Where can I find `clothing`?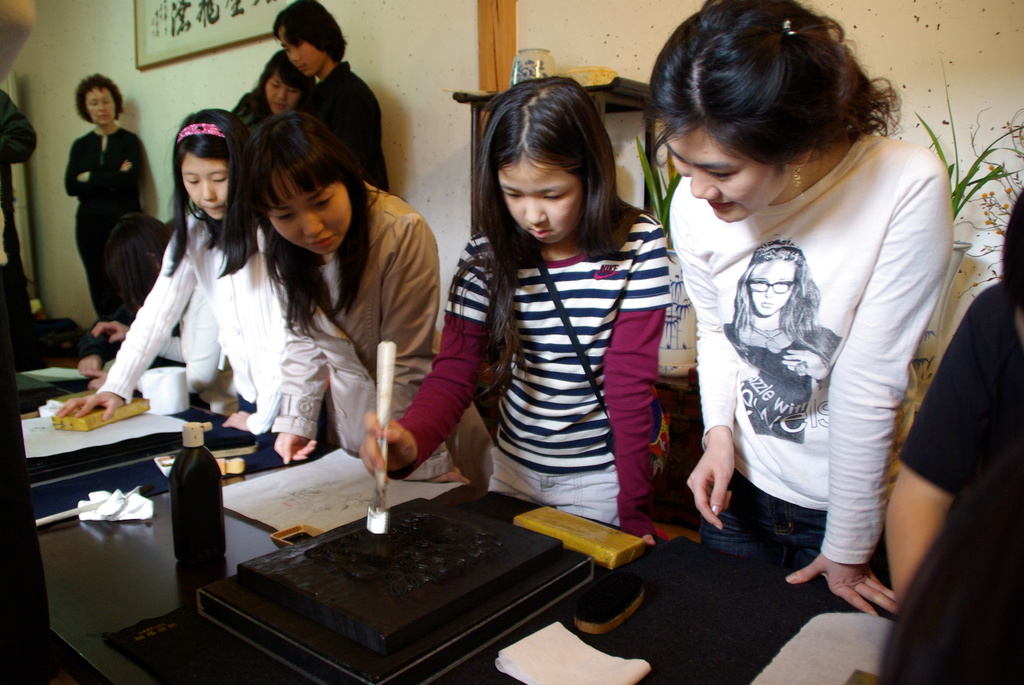
You can find it at 269,178,455,484.
